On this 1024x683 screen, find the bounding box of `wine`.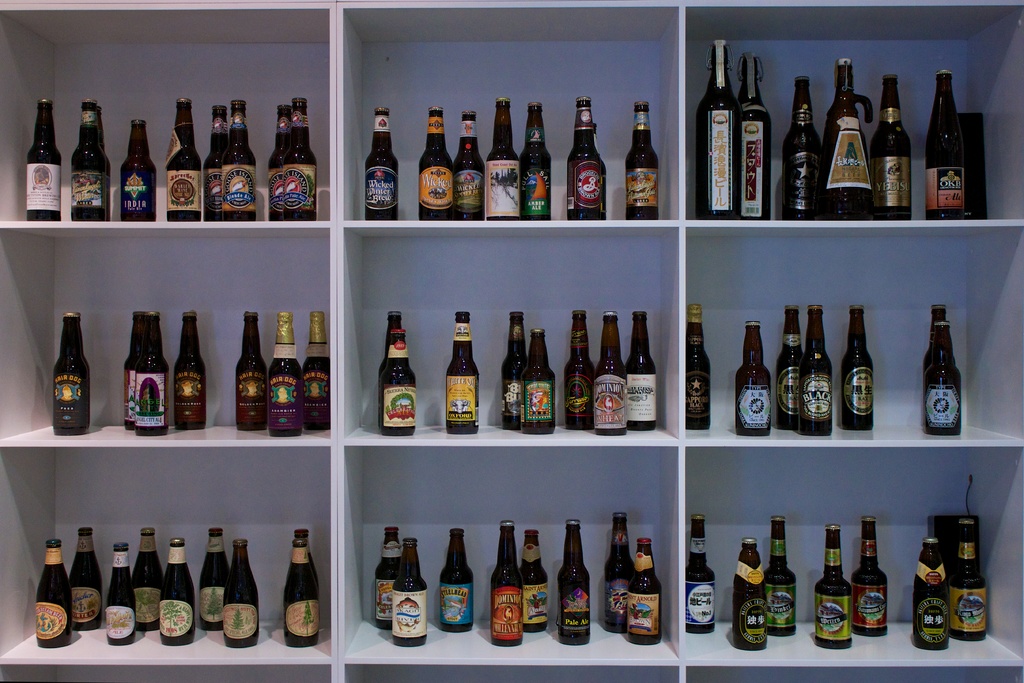
Bounding box: pyautogui.locateOnScreen(455, 104, 485, 222).
